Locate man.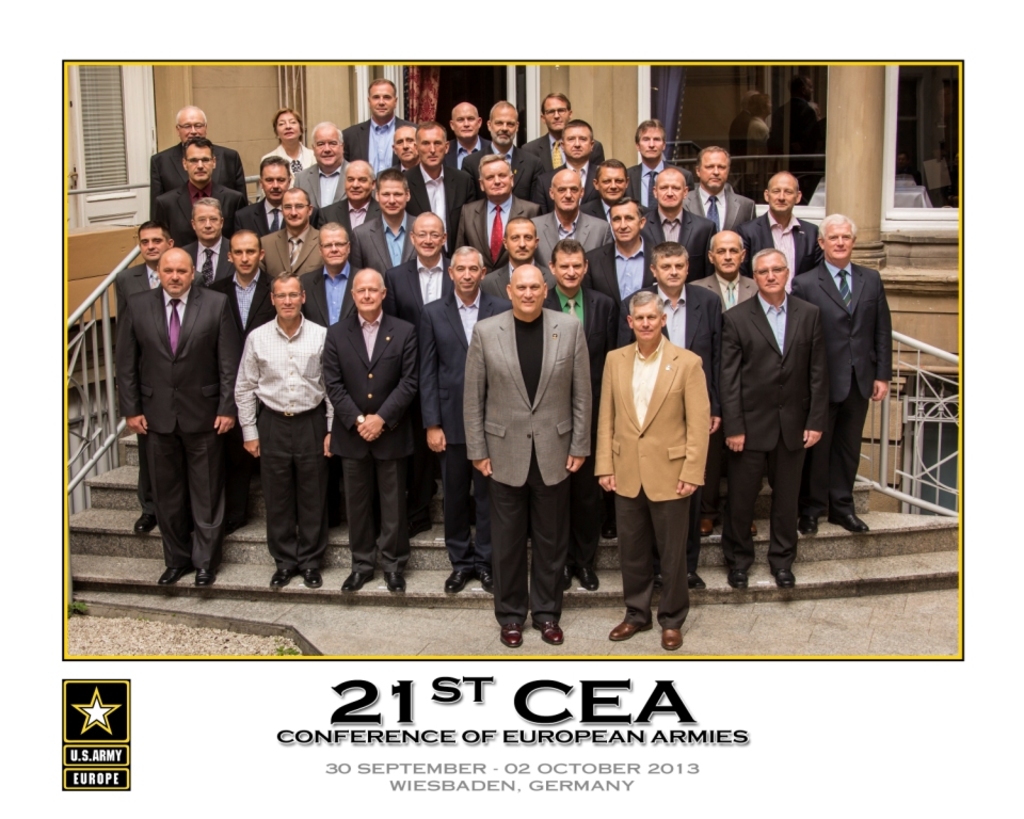
Bounding box: bbox=(113, 213, 172, 322).
